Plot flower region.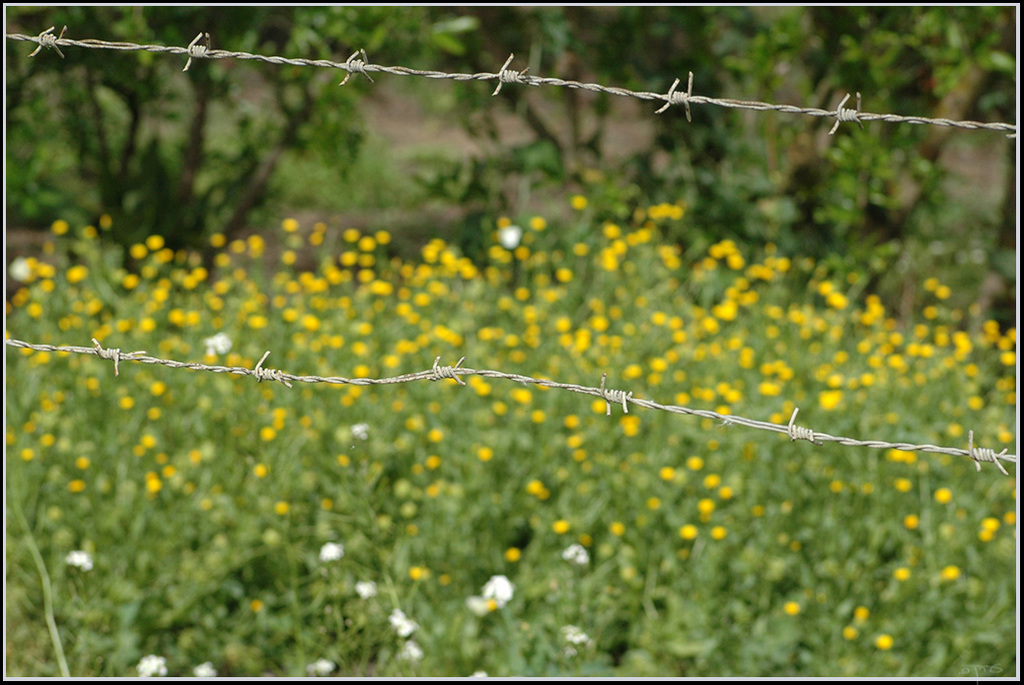
Plotted at l=319, t=542, r=337, b=565.
